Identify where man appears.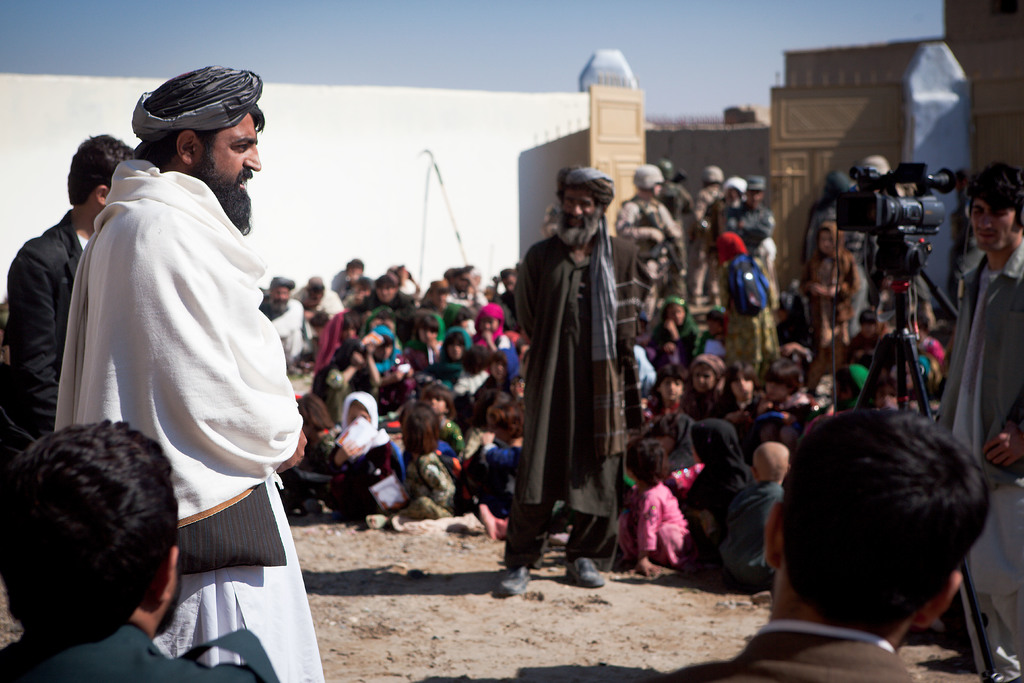
Appears at x1=0, y1=416, x2=275, y2=682.
